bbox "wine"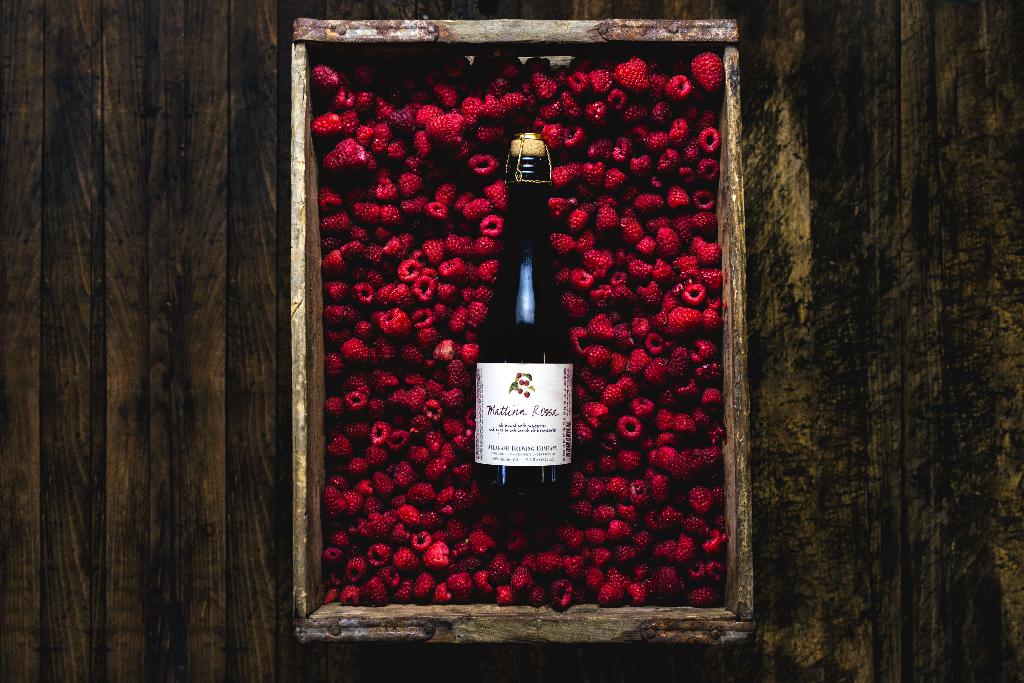
[x1=443, y1=117, x2=606, y2=545]
